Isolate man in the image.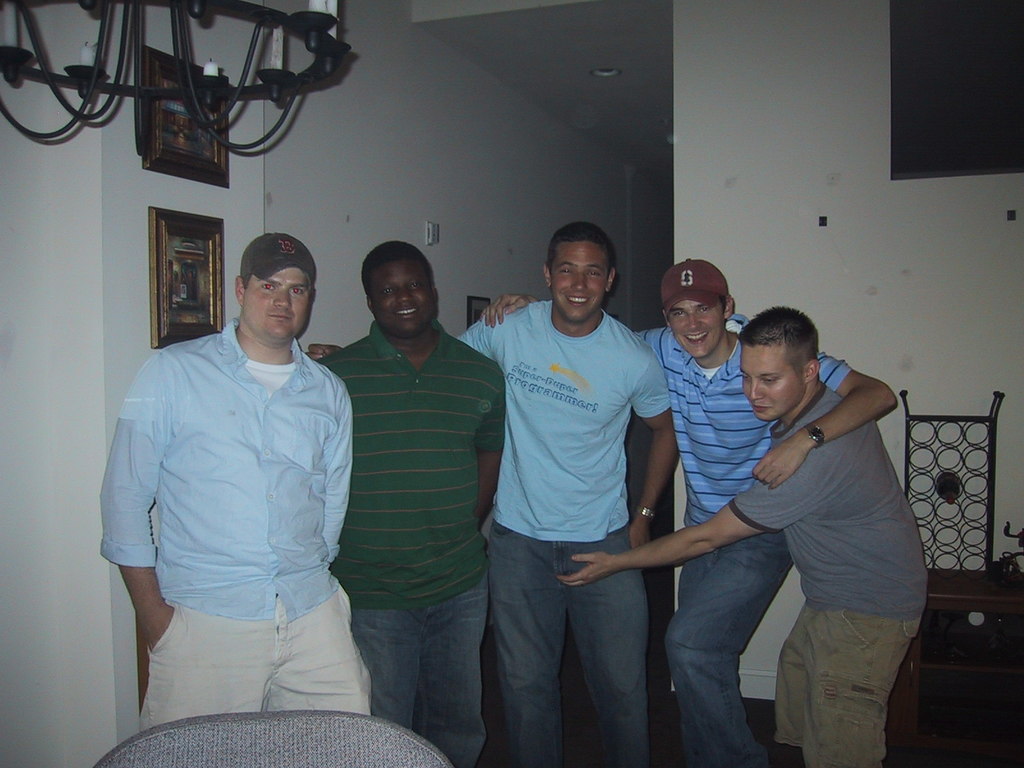
Isolated region: locate(477, 261, 897, 767).
